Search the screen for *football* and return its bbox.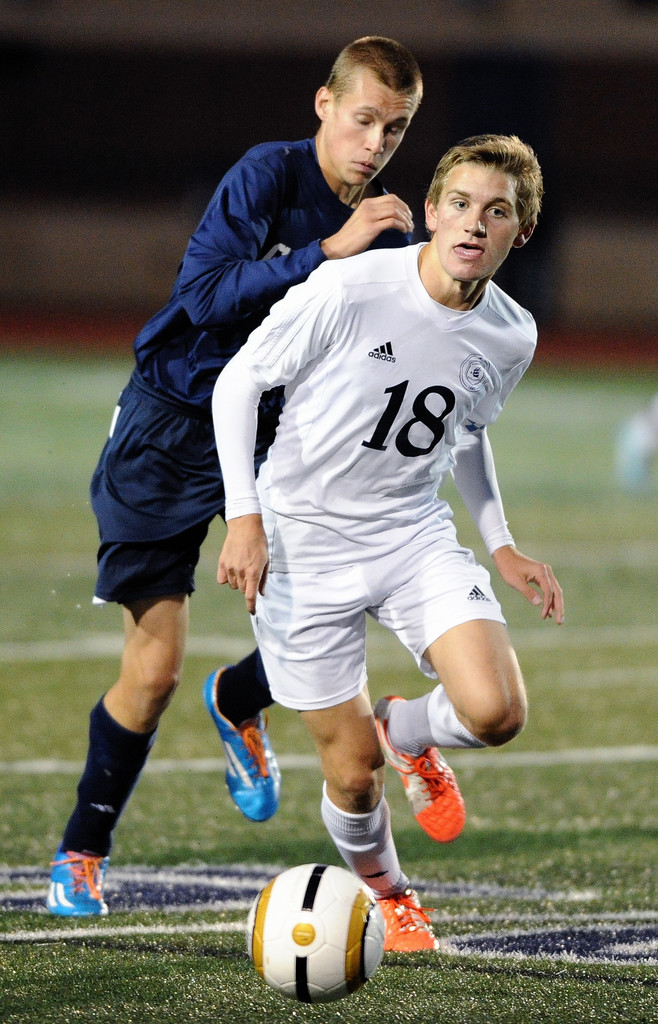
Found: box=[244, 860, 395, 1002].
